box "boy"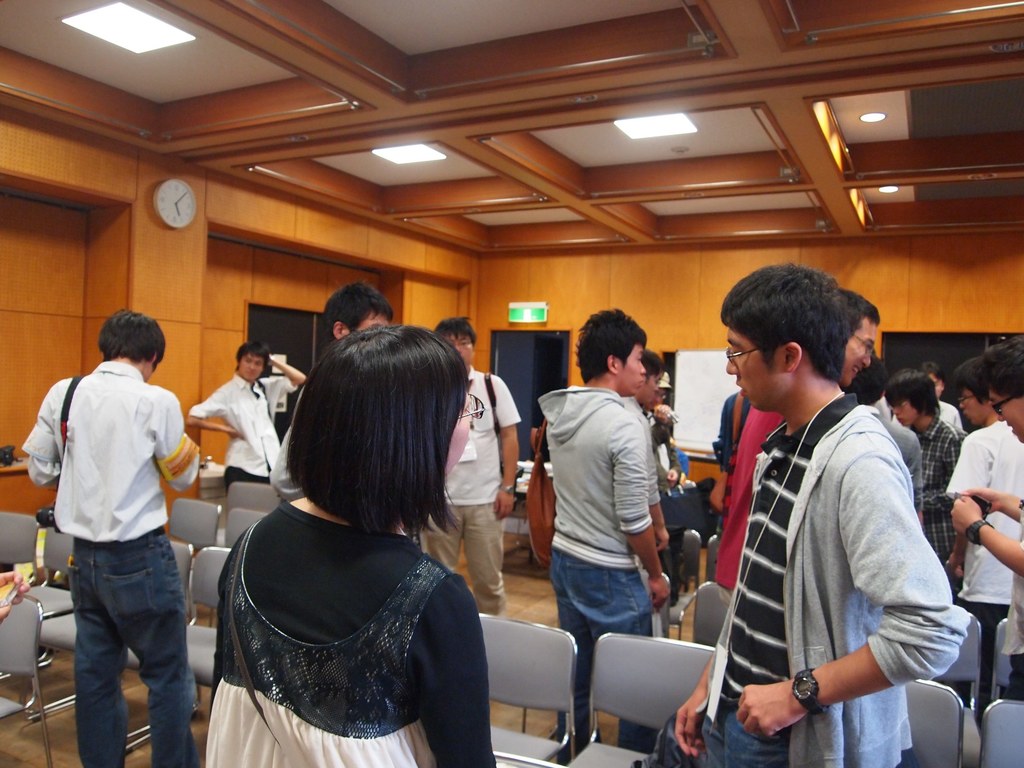
x1=674 y1=264 x2=963 y2=767
